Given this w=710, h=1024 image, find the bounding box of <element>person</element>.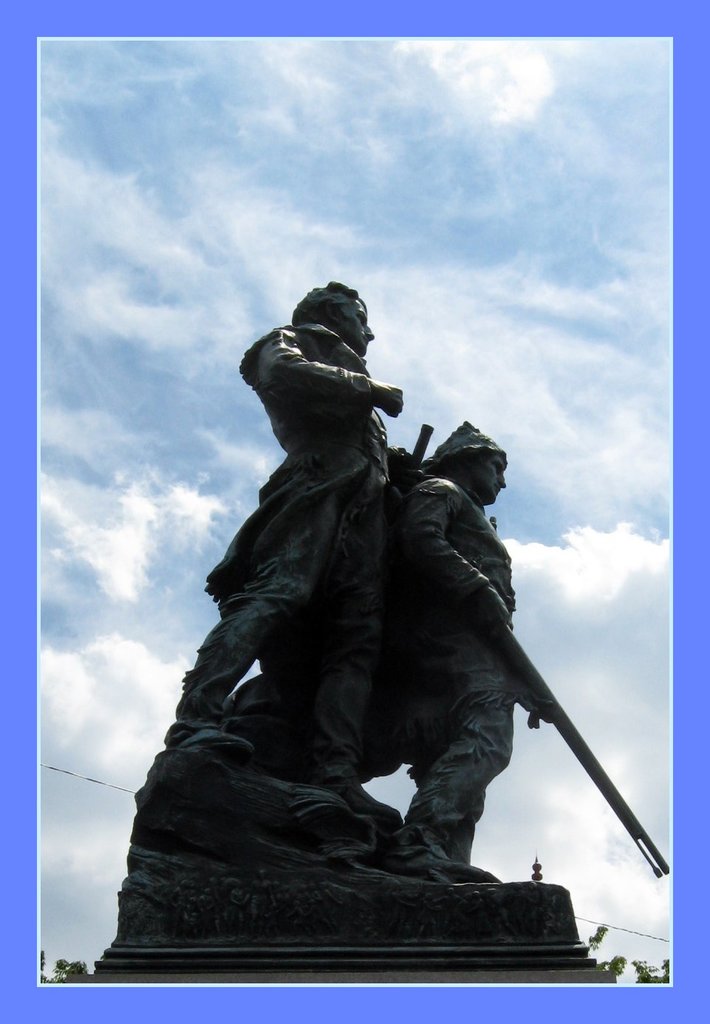
bbox=(396, 419, 553, 863).
